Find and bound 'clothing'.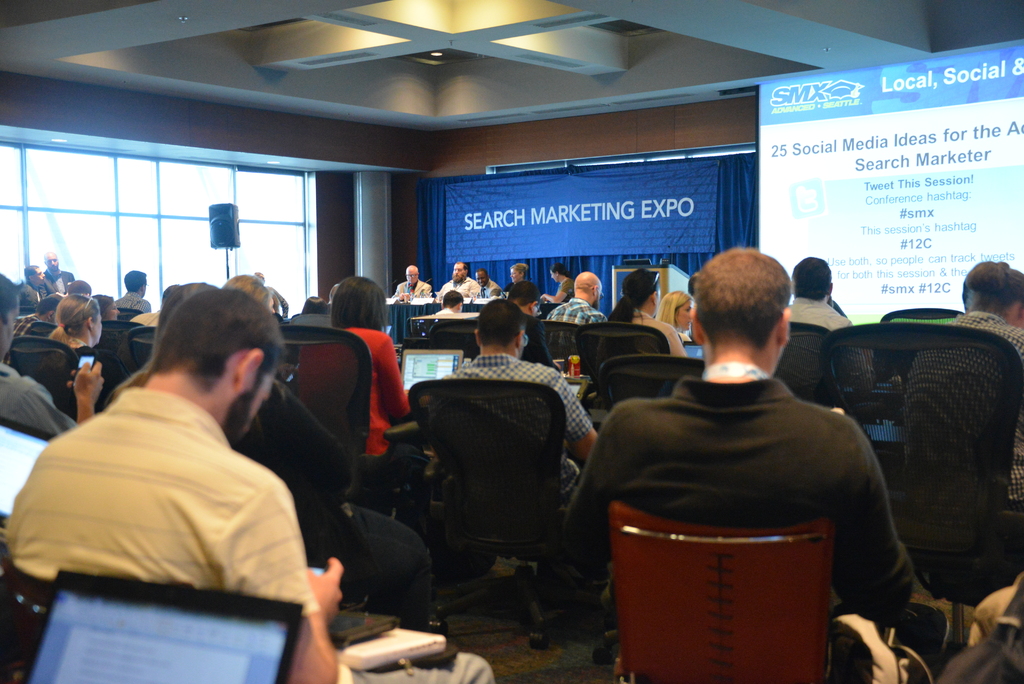
Bound: detection(435, 278, 482, 307).
